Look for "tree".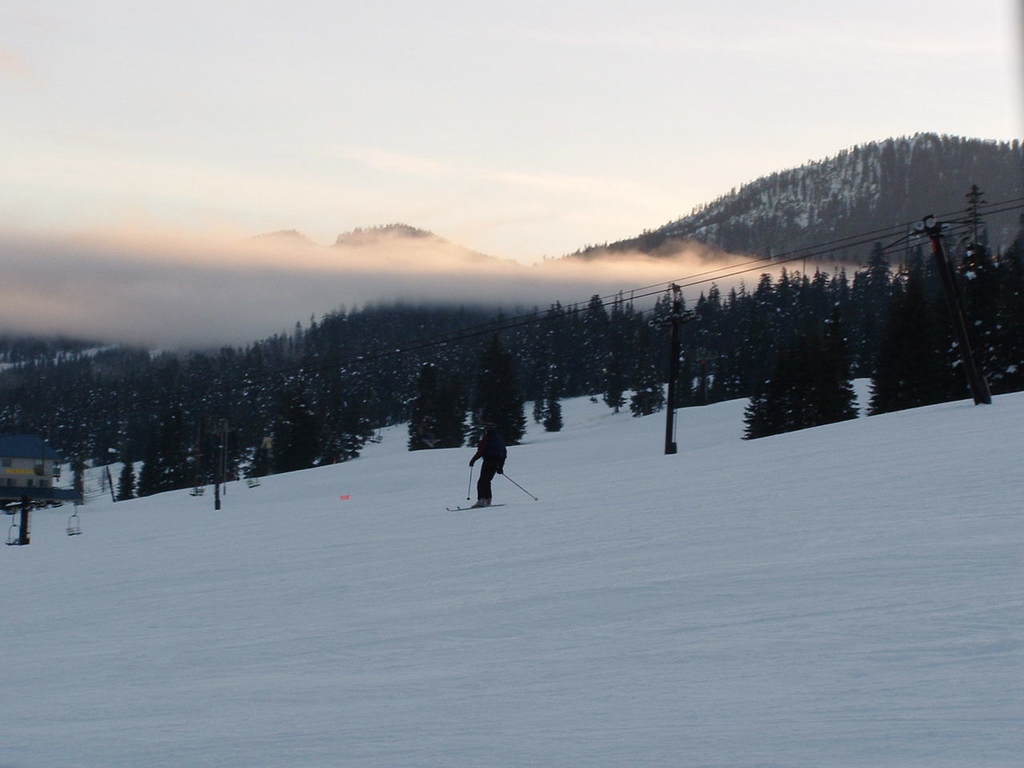
Found: locate(954, 190, 993, 258).
